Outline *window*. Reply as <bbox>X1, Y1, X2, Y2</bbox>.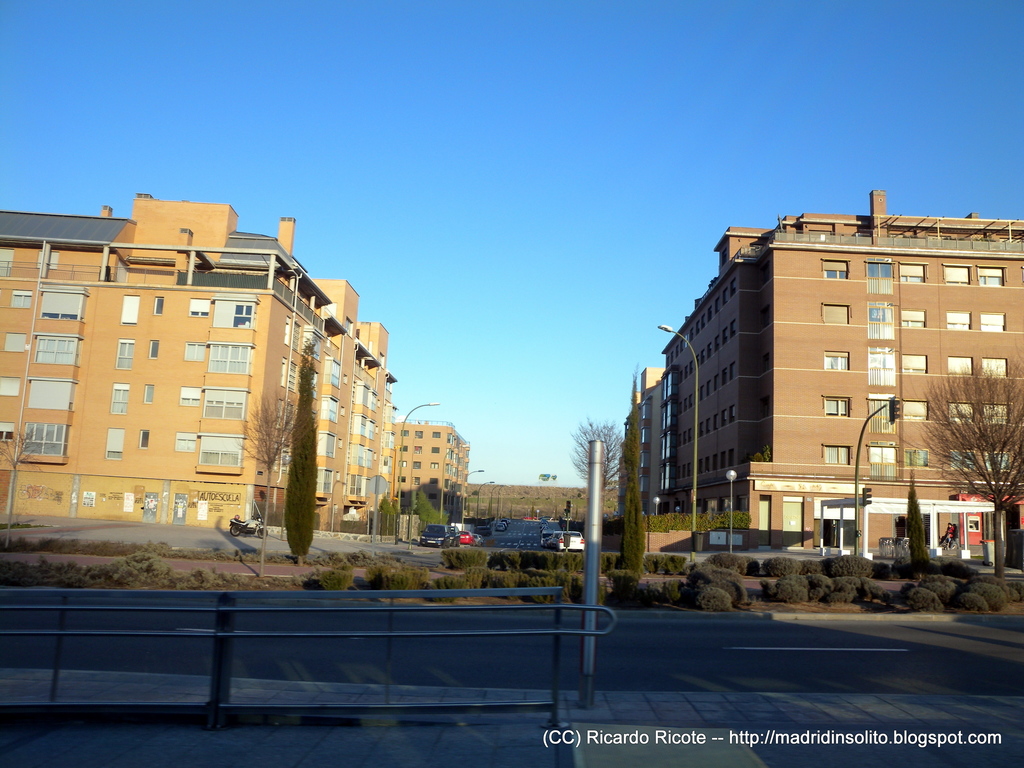
<bbox>30, 328, 80, 367</bbox>.
